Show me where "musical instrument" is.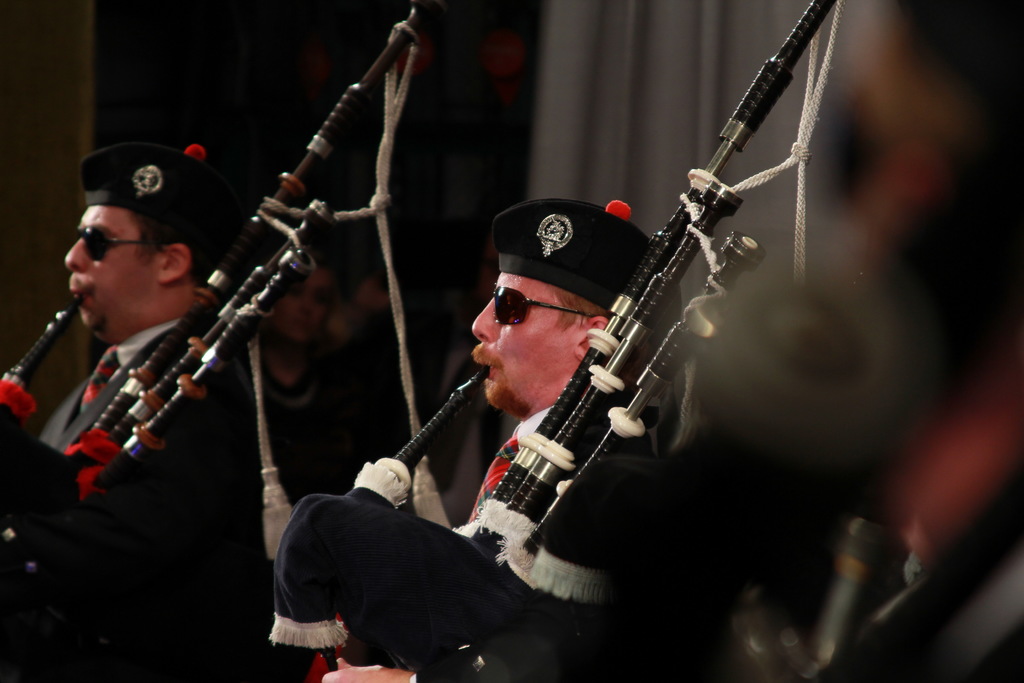
"musical instrument" is at 0 1 422 633.
